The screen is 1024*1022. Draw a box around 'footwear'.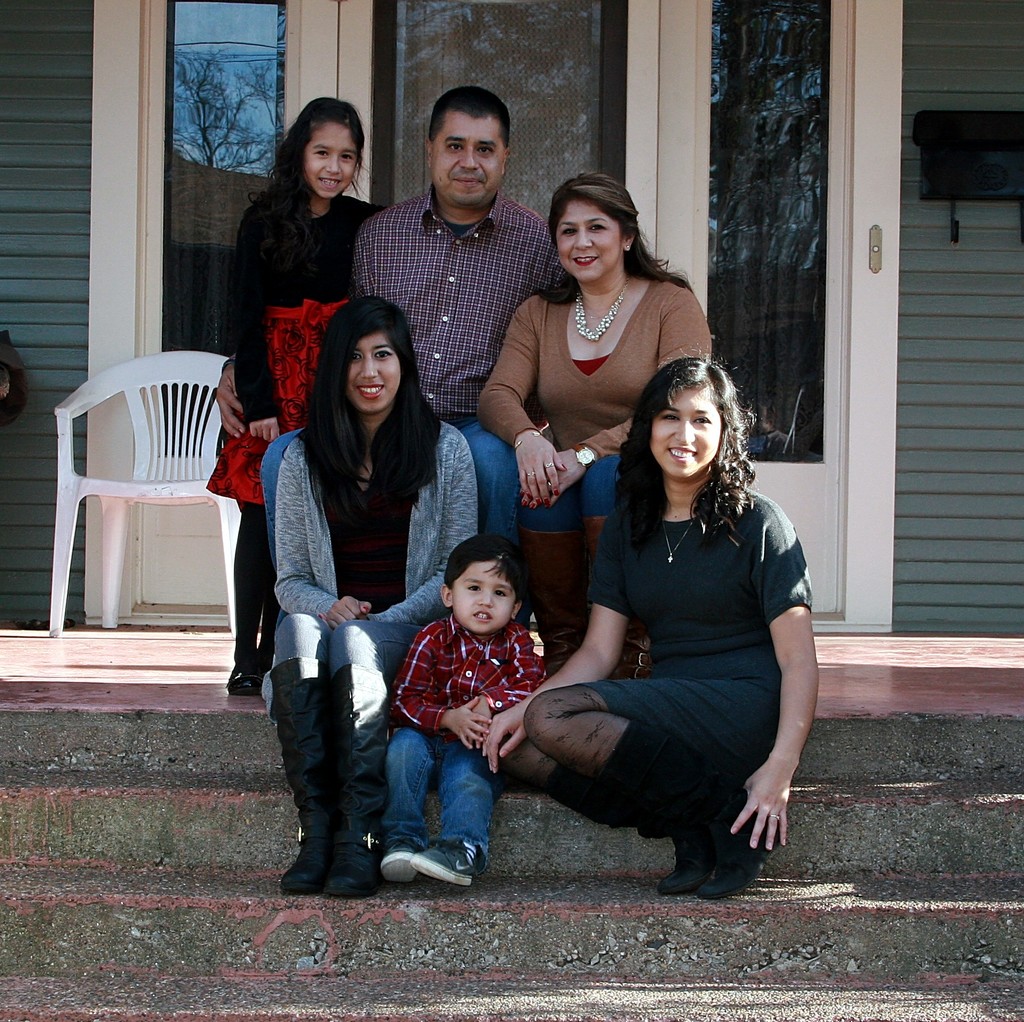
Rect(407, 836, 486, 886).
